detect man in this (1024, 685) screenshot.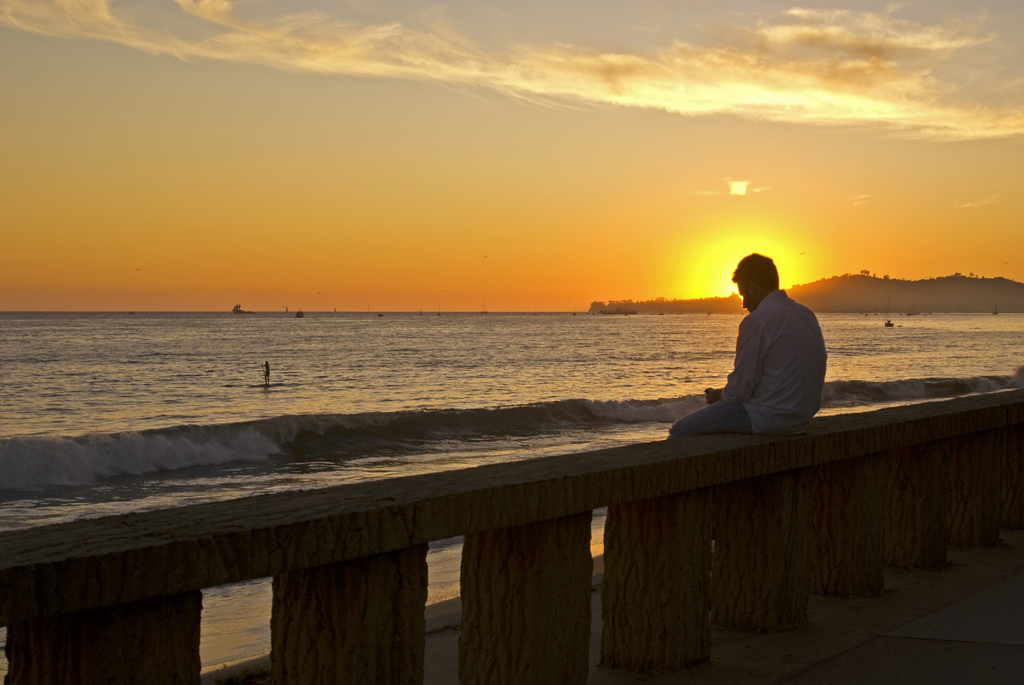
Detection: crop(705, 253, 833, 446).
